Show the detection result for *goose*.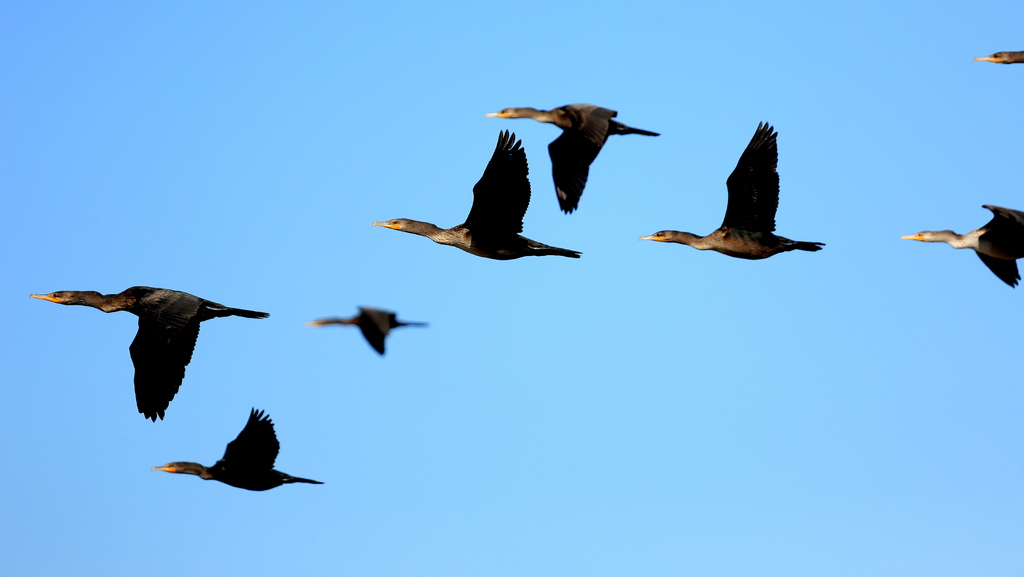
(31, 282, 266, 421).
